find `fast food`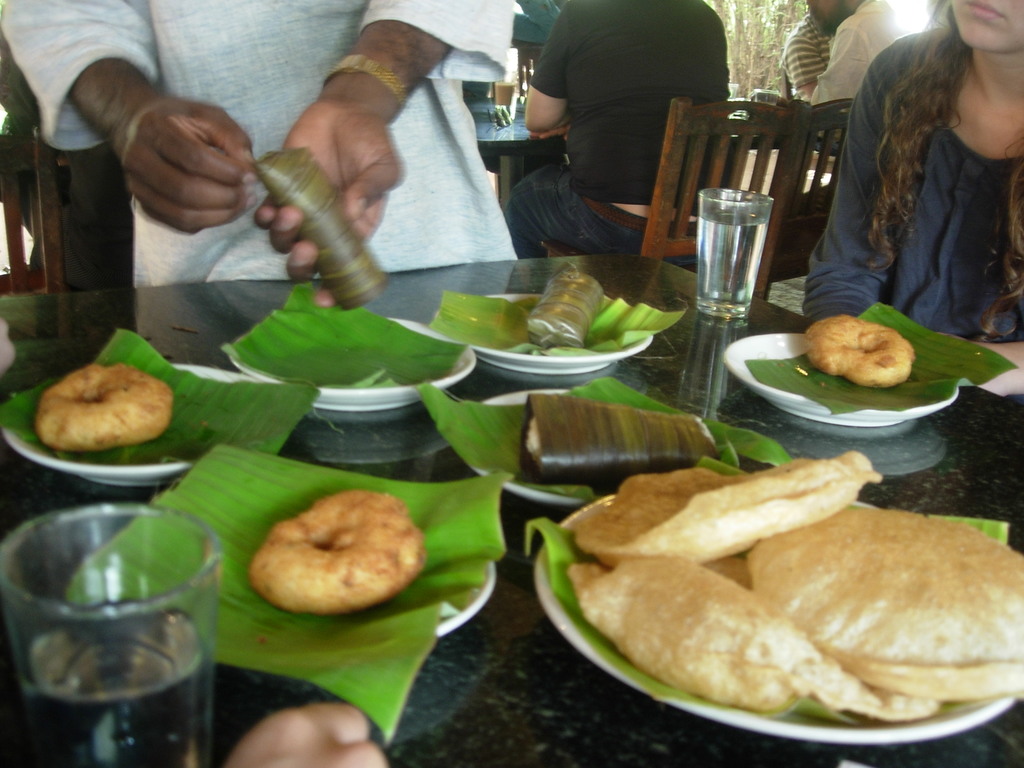
rect(810, 300, 928, 401)
